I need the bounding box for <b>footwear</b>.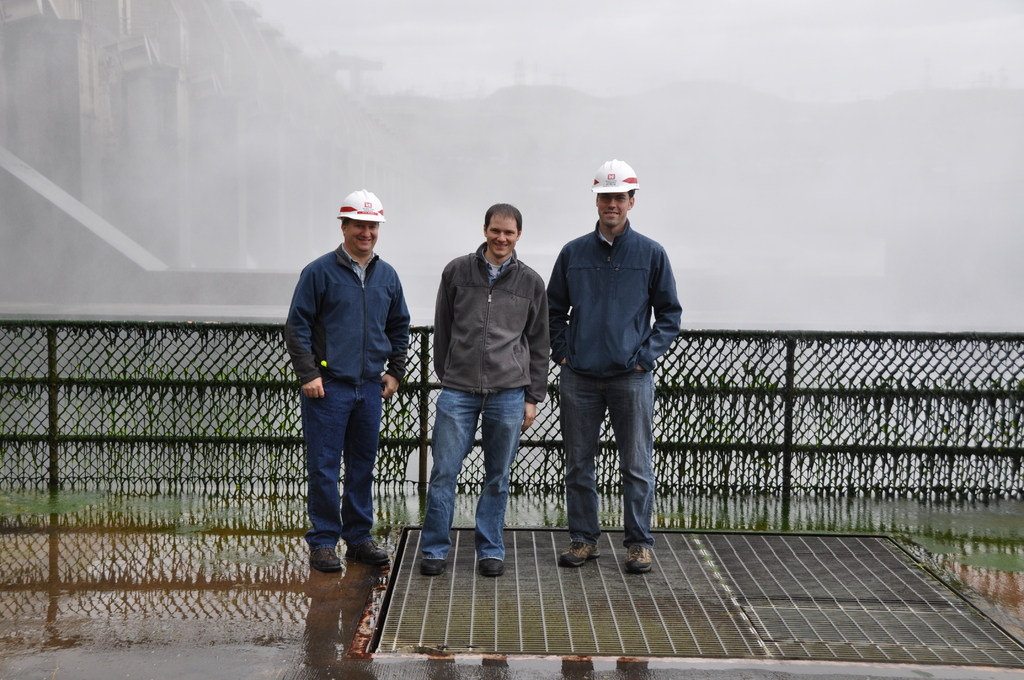
Here it is: box=[425, 560, 451, 578].
